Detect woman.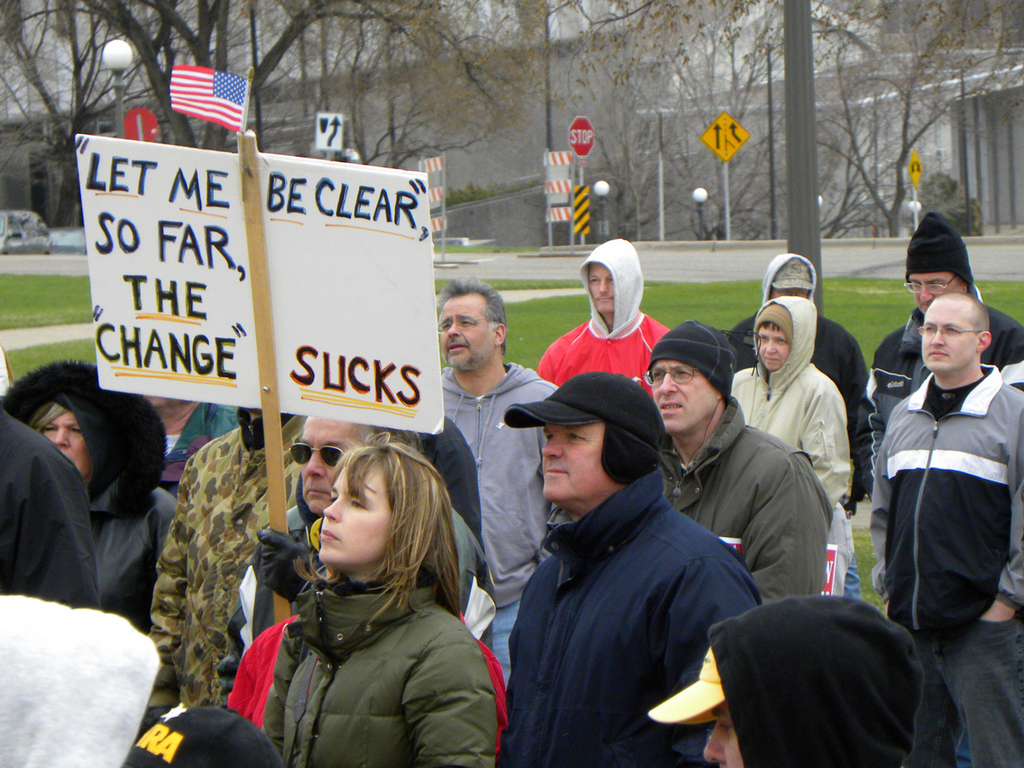
Detected at bbox=[230, 413, 494, 766].
